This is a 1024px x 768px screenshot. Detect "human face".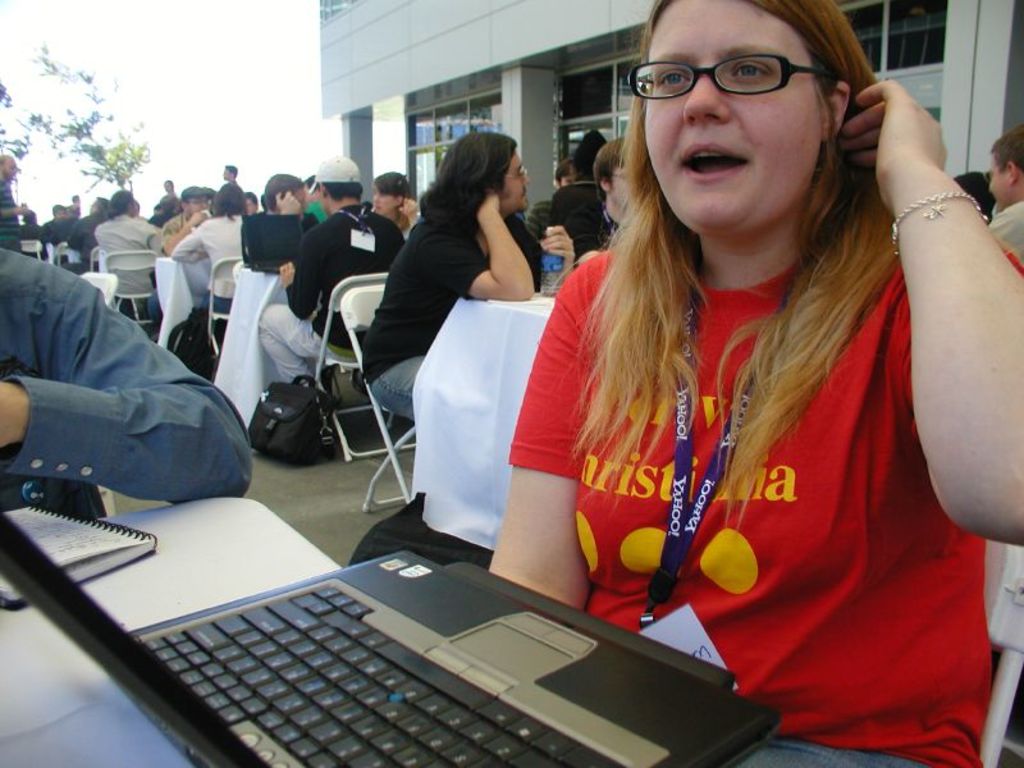
[3,156,17,175].
